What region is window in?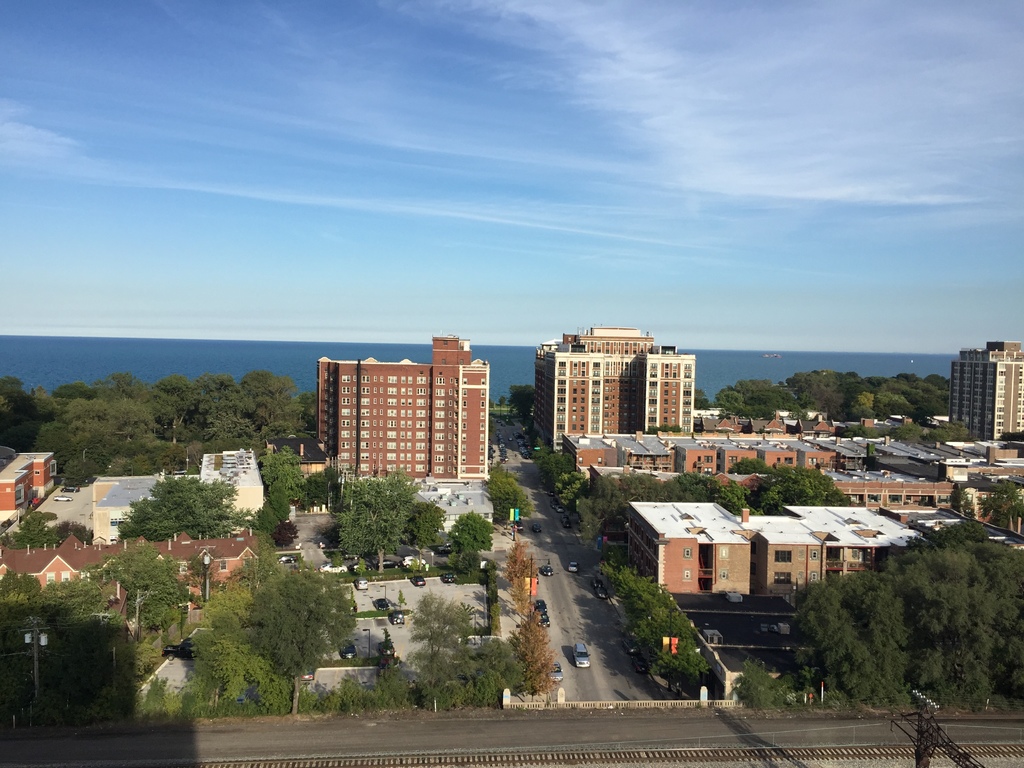
<bbox>60, 570, 68, 581</bbox>.
